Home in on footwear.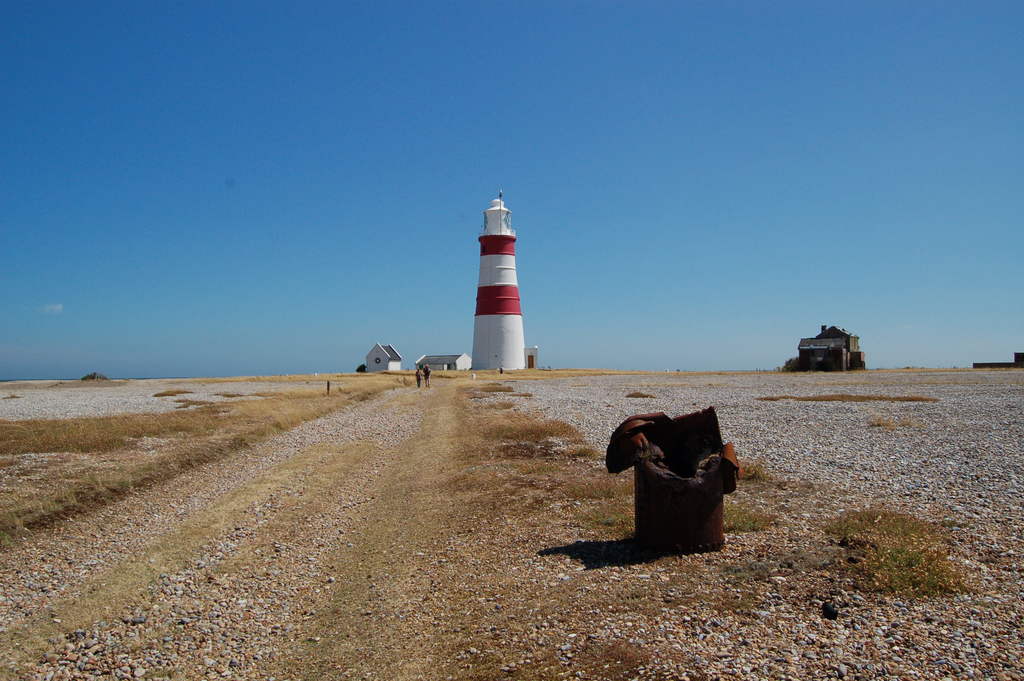
Homed in at detection(426, 384, 427, 388).
